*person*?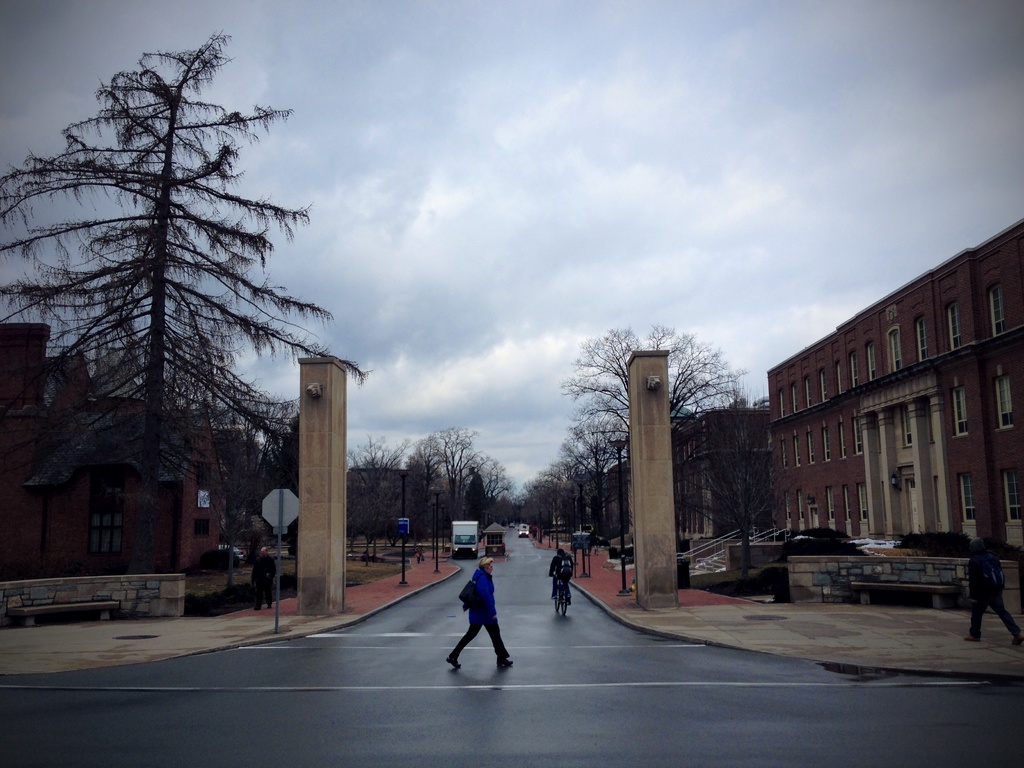
{"left": 248, "top": 547, "right": 277, "bottom": 611}
